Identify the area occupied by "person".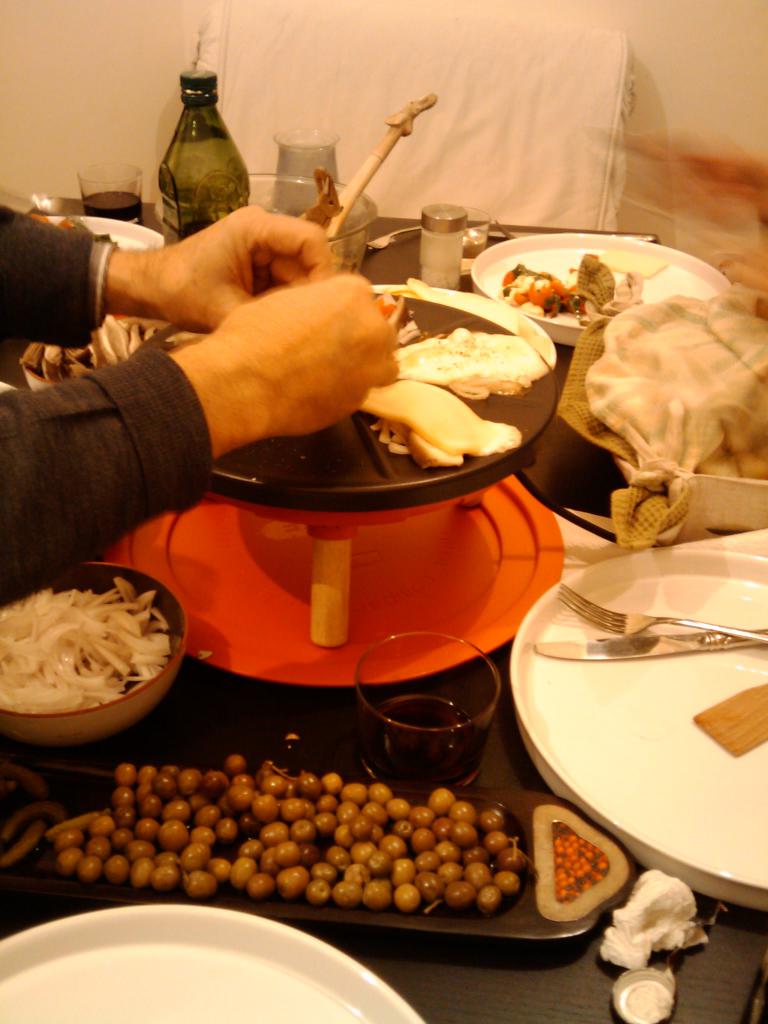
Area: box=[0, 204, 403, 602].
